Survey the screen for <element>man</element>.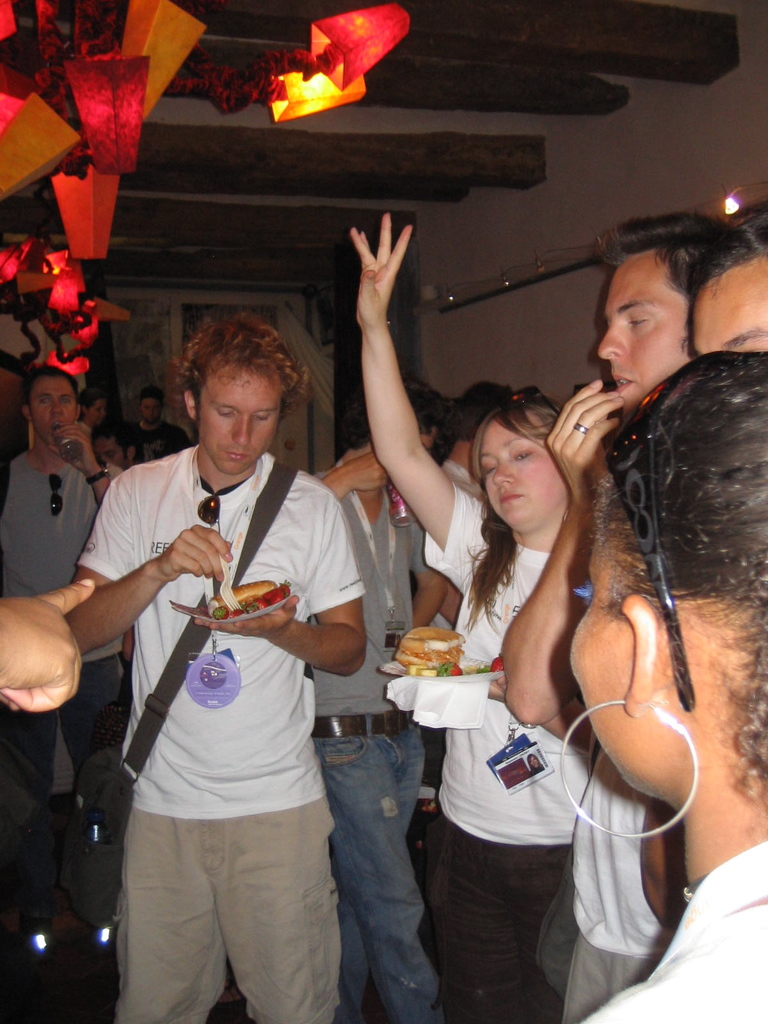
Survey found: [x1=313, y1=377, x2=460, y2=1023].
